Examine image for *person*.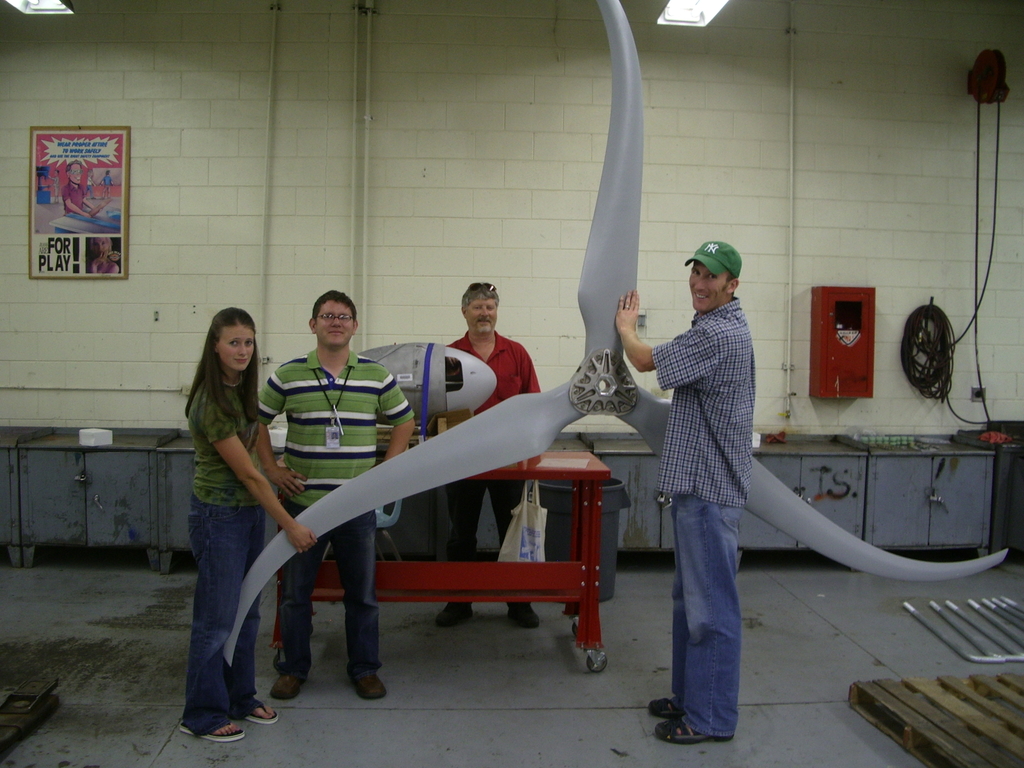
Examination result: 188, 308, 318, 742.
